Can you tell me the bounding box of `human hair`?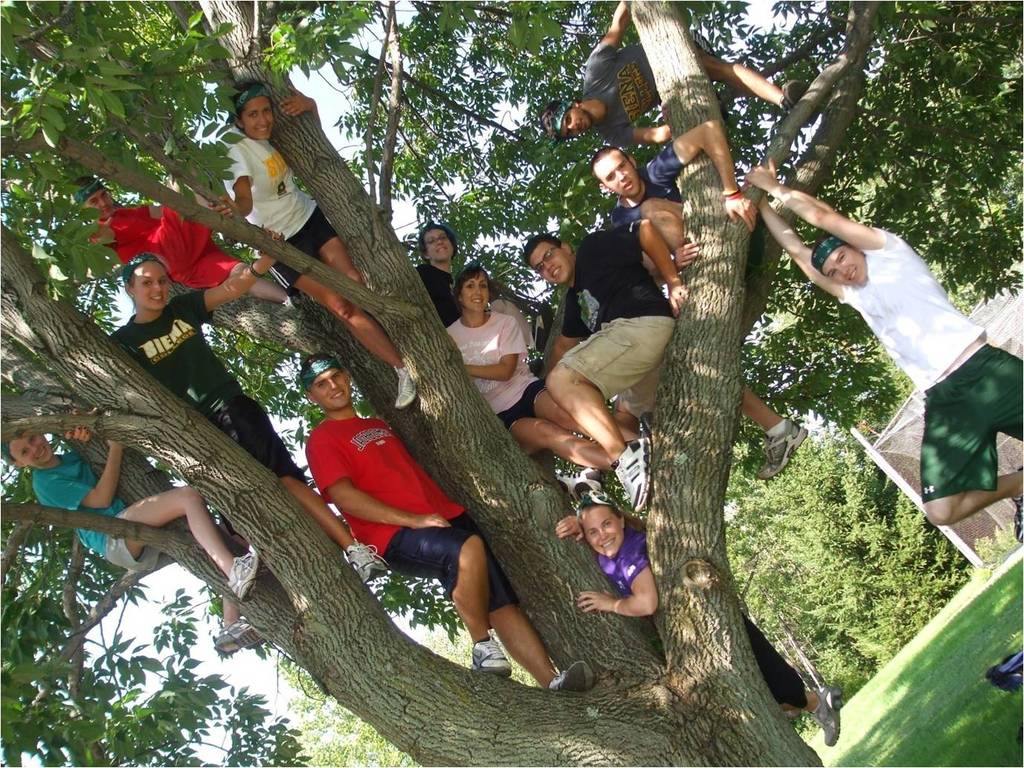
[x1=526, y1=233, x2=561, y2=270].
